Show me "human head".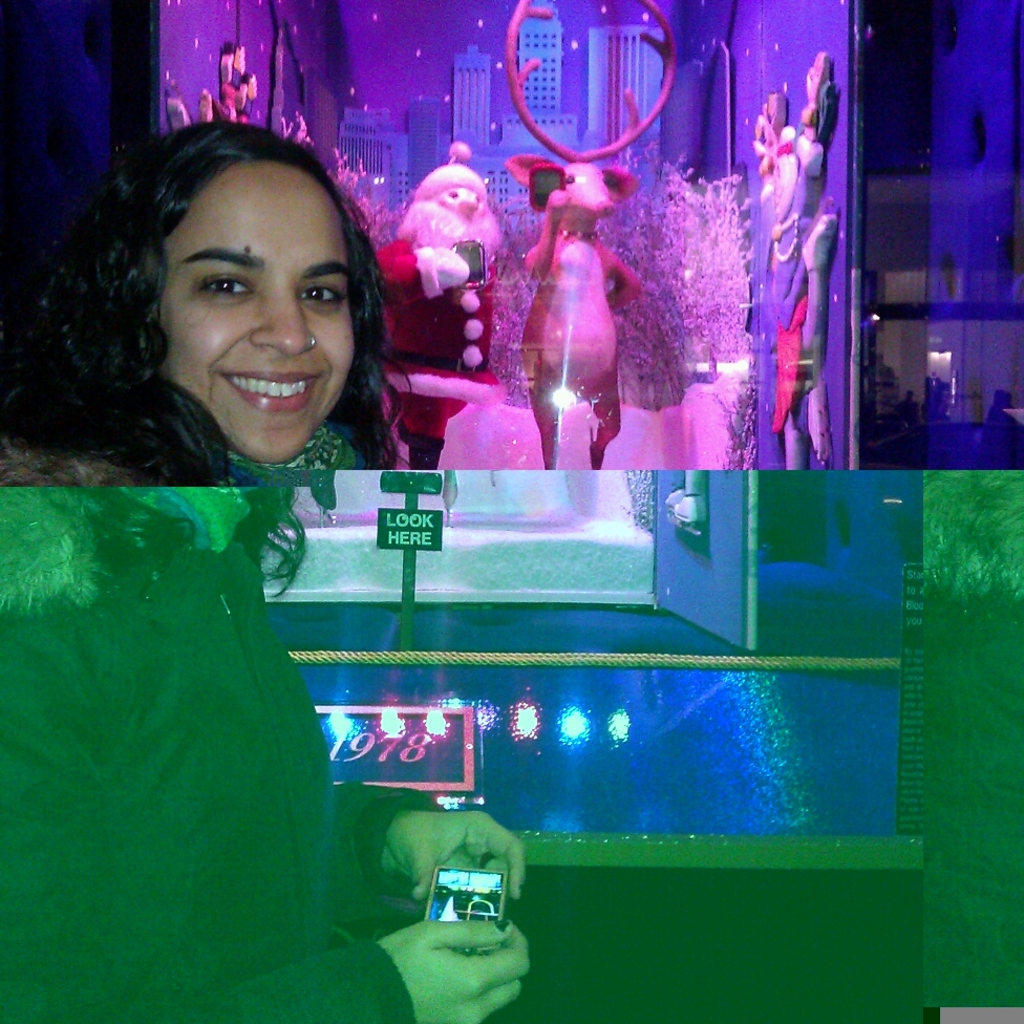
"human head" is here: x1=87, y1=114, x2=381, y2=420.
